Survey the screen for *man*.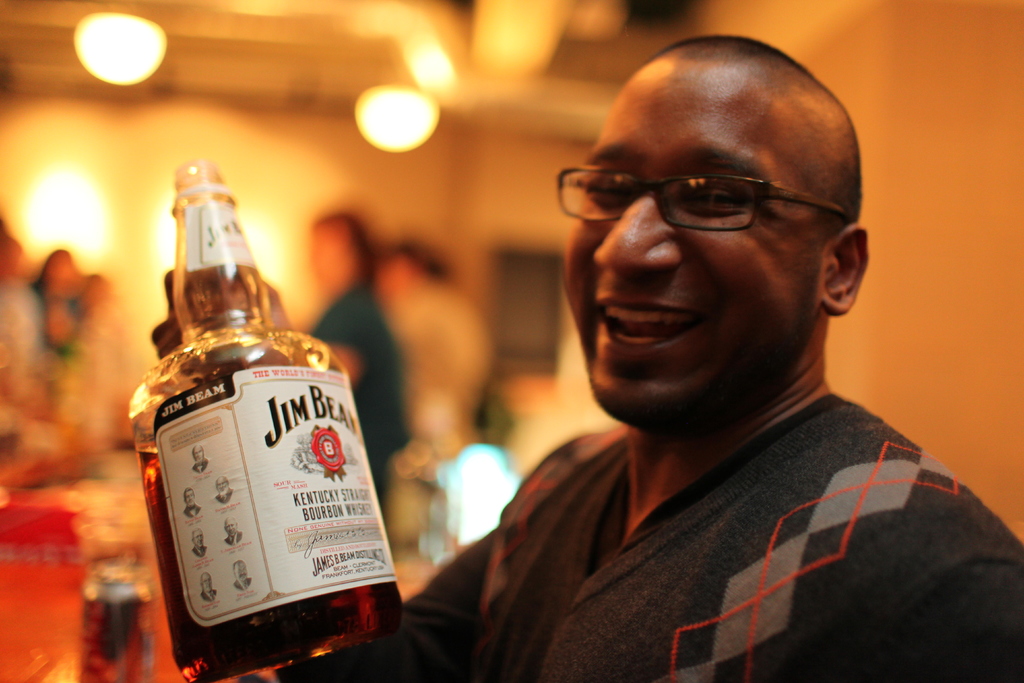
Survey found: <region>191, 442, 211, 475</region>.
